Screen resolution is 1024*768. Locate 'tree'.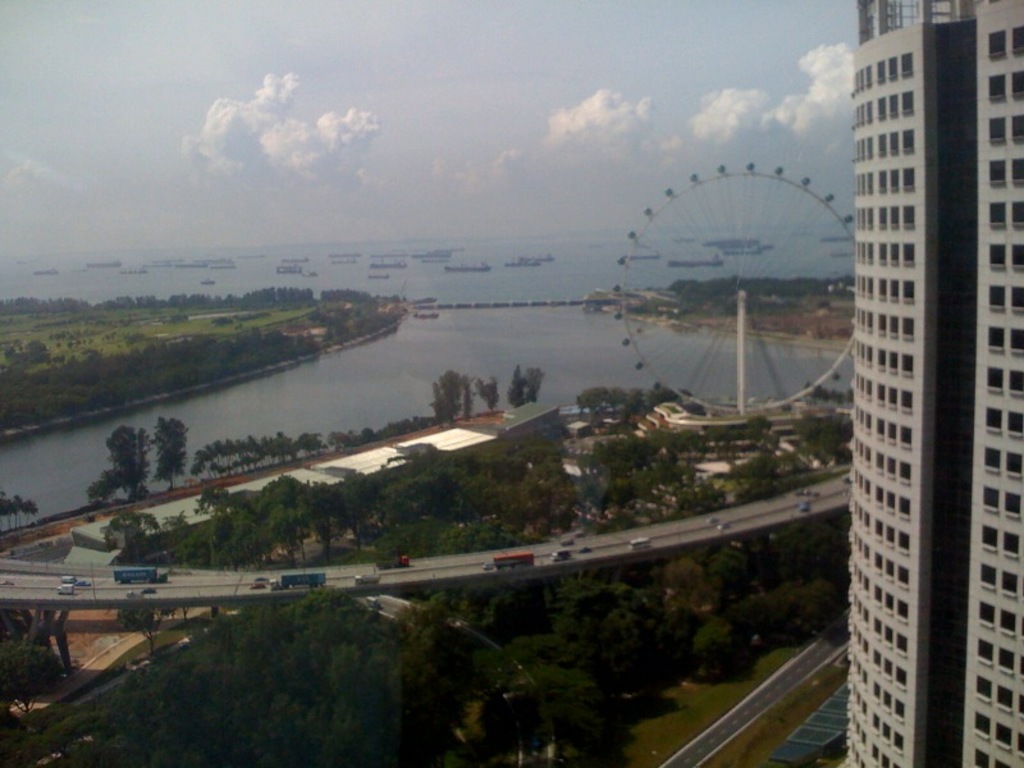
[x1=503, y1=360, x2=541, y2=408].
